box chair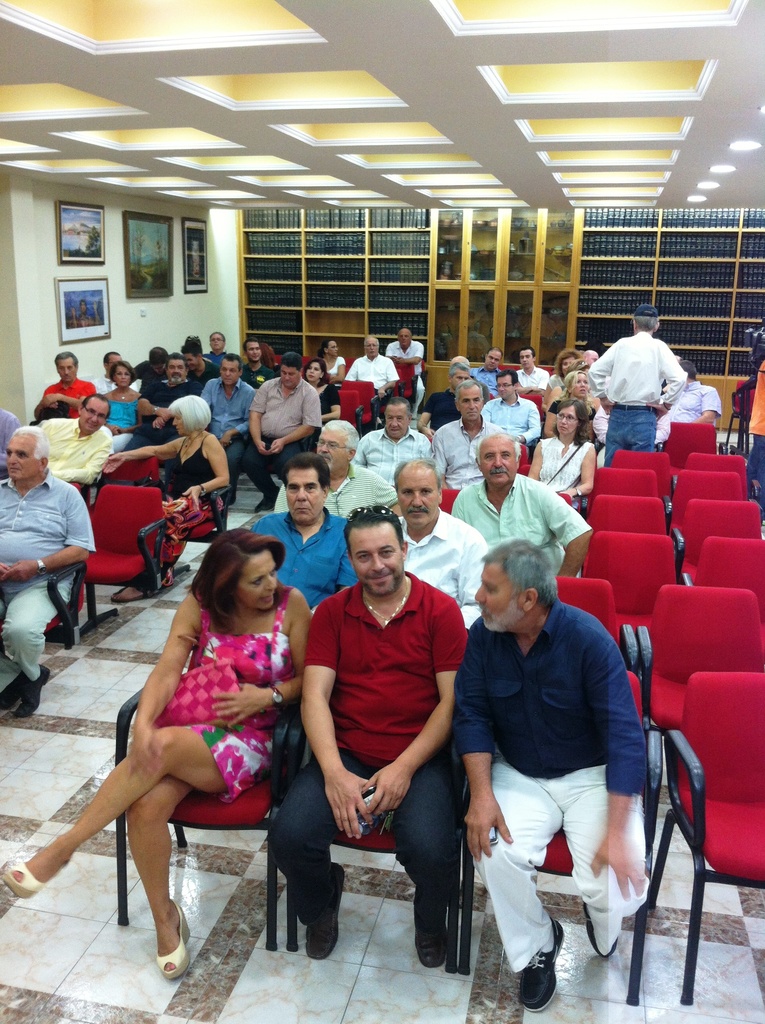
<bbox>434, 488, 460, 511</bbox>
